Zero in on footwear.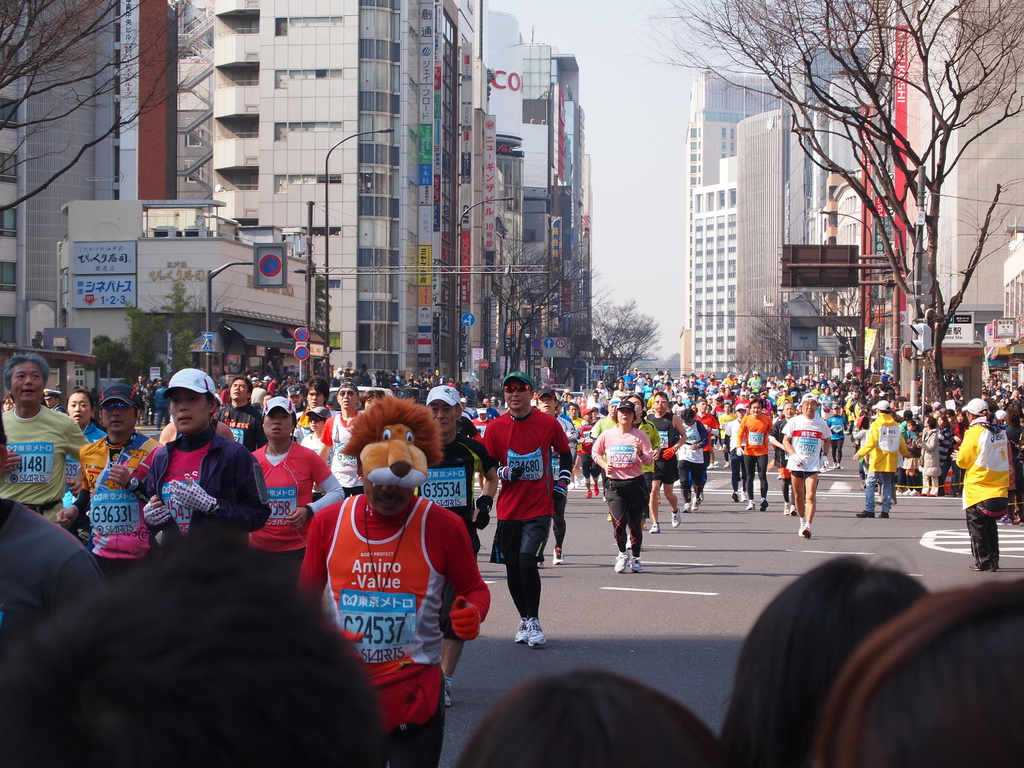
Zeroed in: (left=759, top=499, right=767, bottom=512).
